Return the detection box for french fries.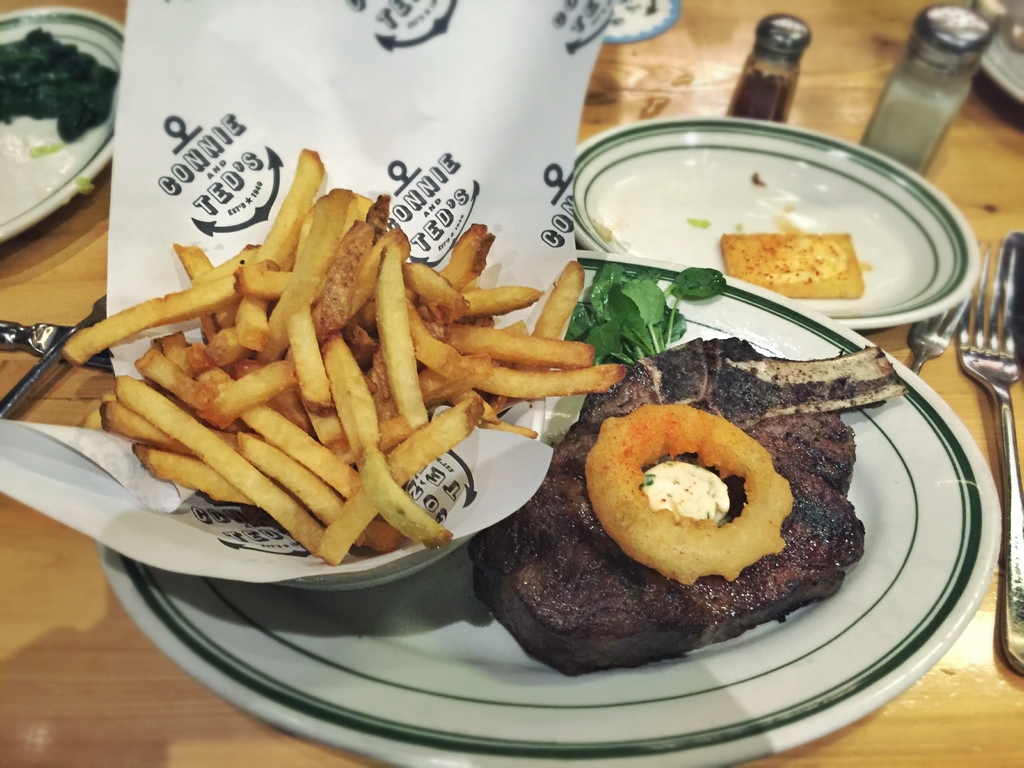
x1=136 y1=345 x2=208 y2=406.
